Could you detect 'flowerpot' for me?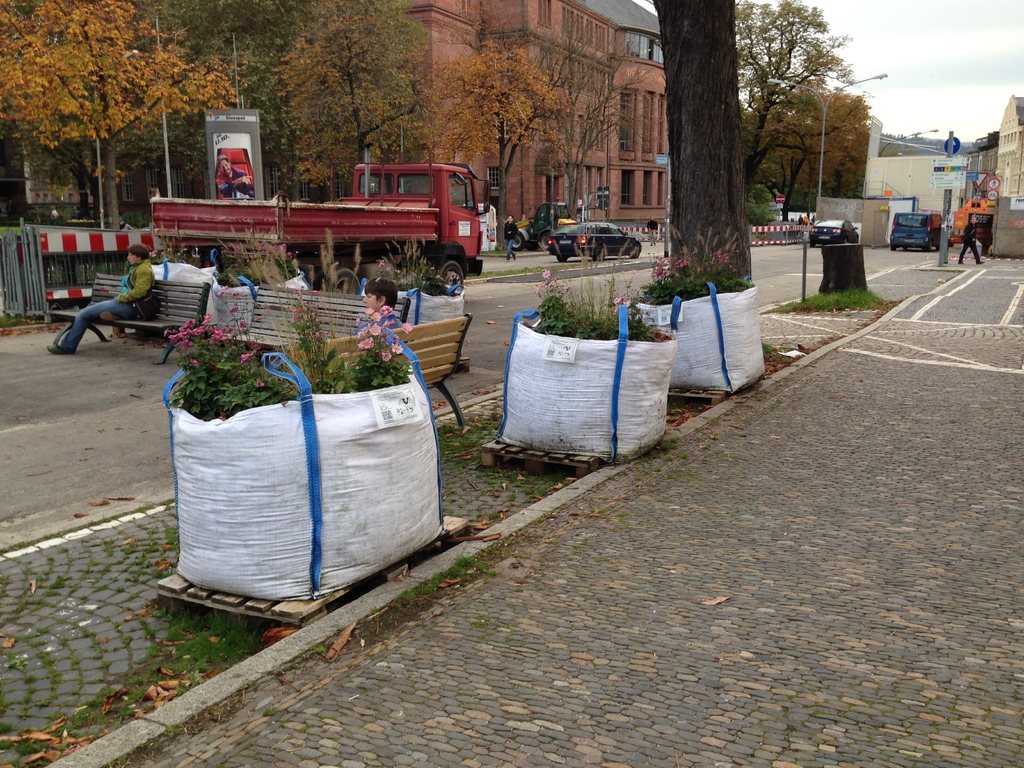
Detection result: locate(161, 321, 445, 599).
